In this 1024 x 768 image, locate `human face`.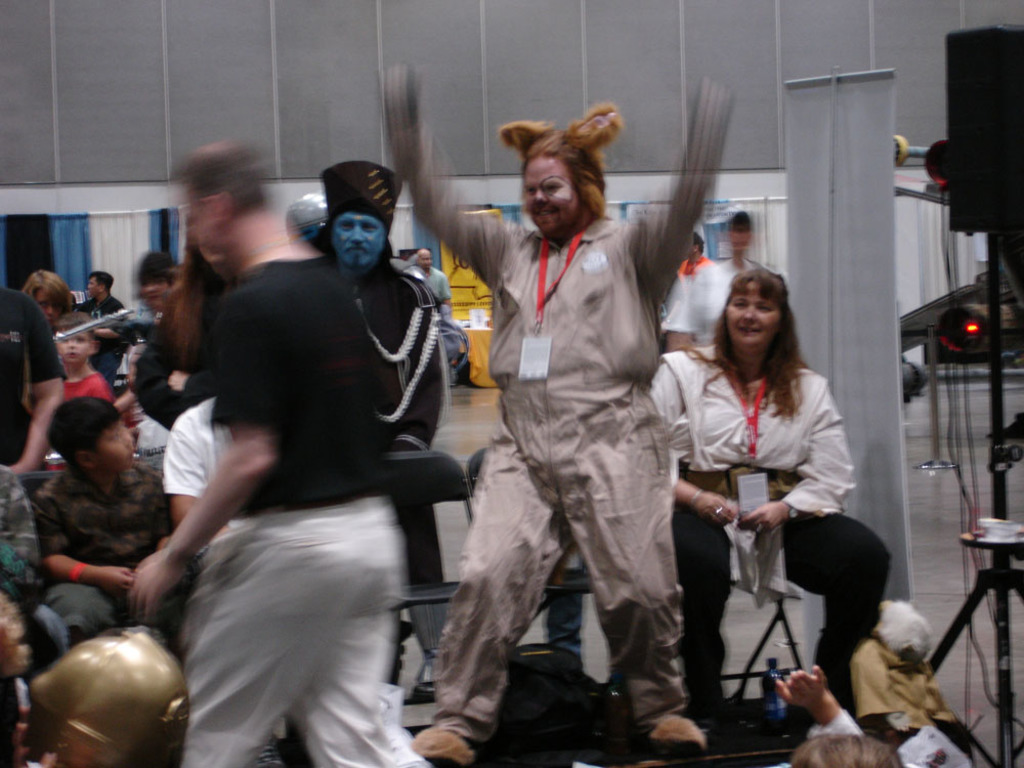
Bounding box: bbox=(144, 283, 167, 306).
